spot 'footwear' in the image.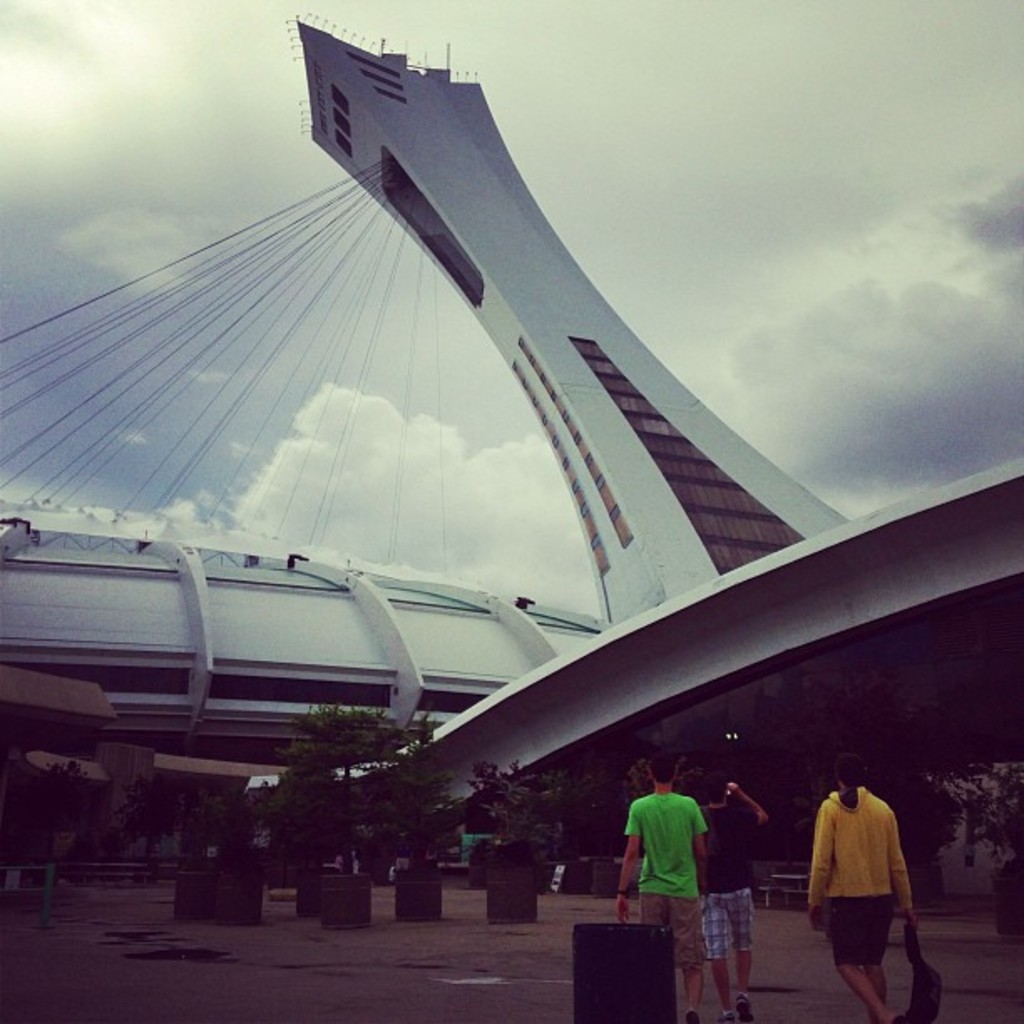
'footwear' found at (left=738, top=991, right=748, bottom=1016).
